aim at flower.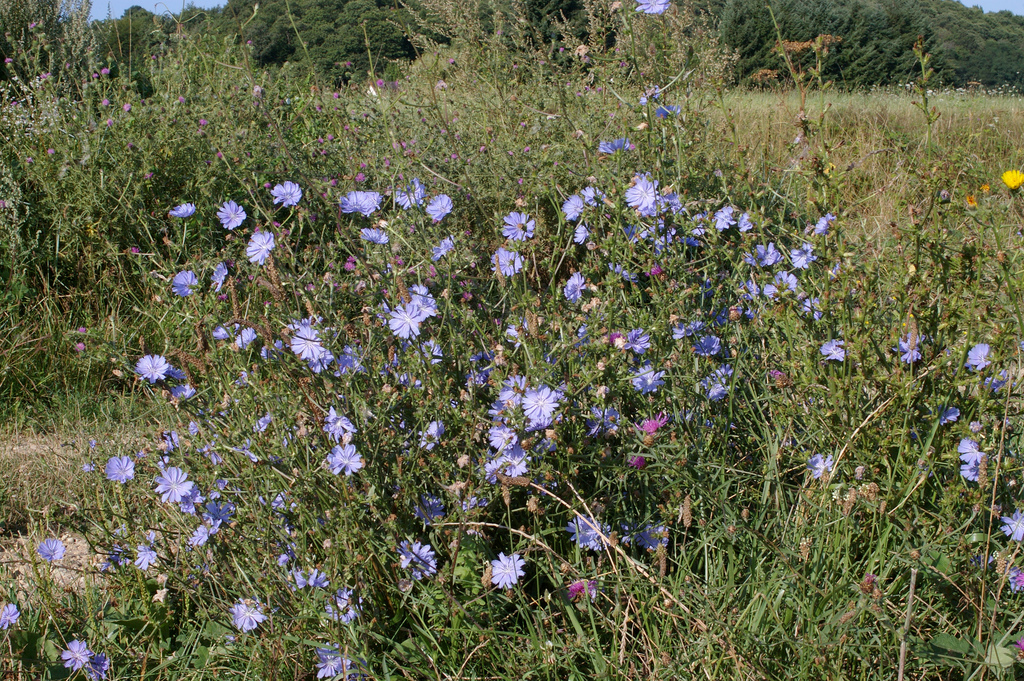
Aimed at 630,173,659,214.
